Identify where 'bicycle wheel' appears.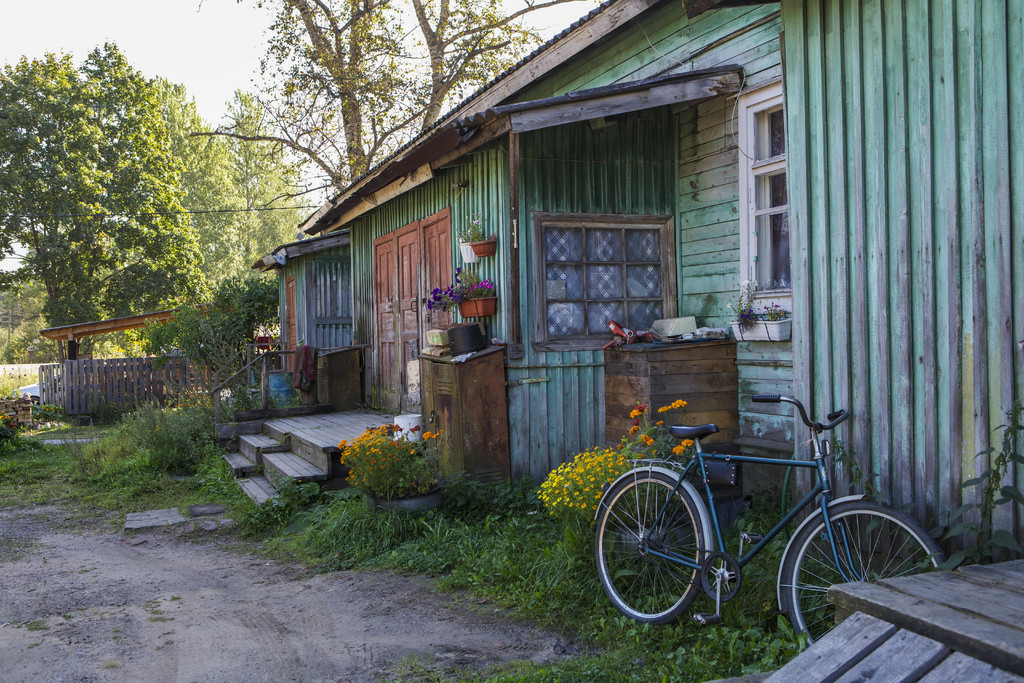
Appears at bbox(616, 469, 738, 635).
